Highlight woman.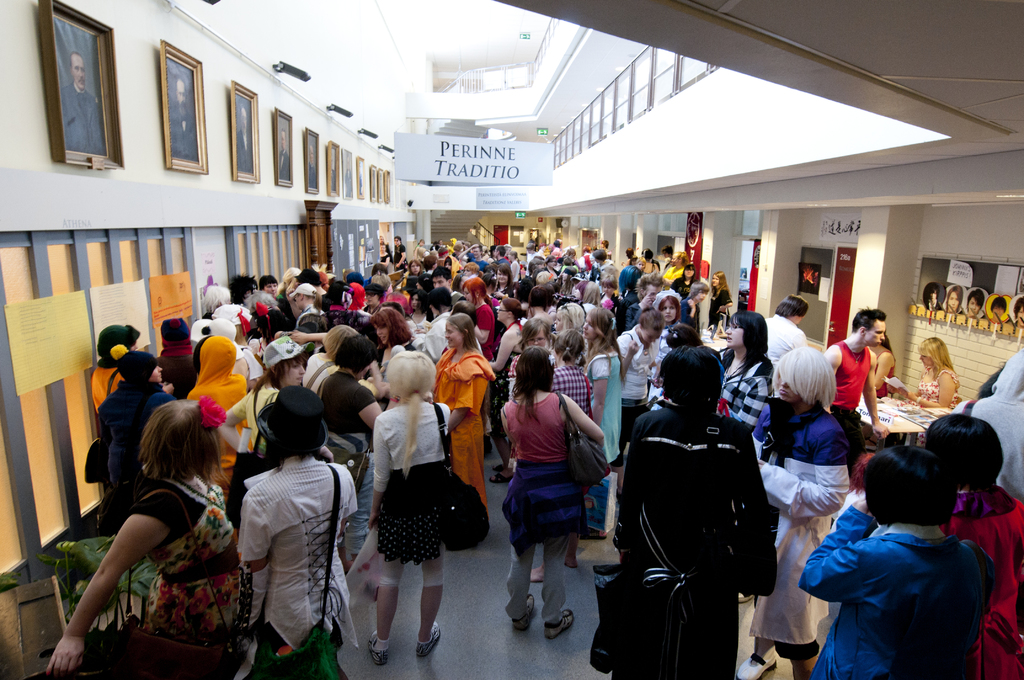
Highlighted region: 552/298/580/333.
